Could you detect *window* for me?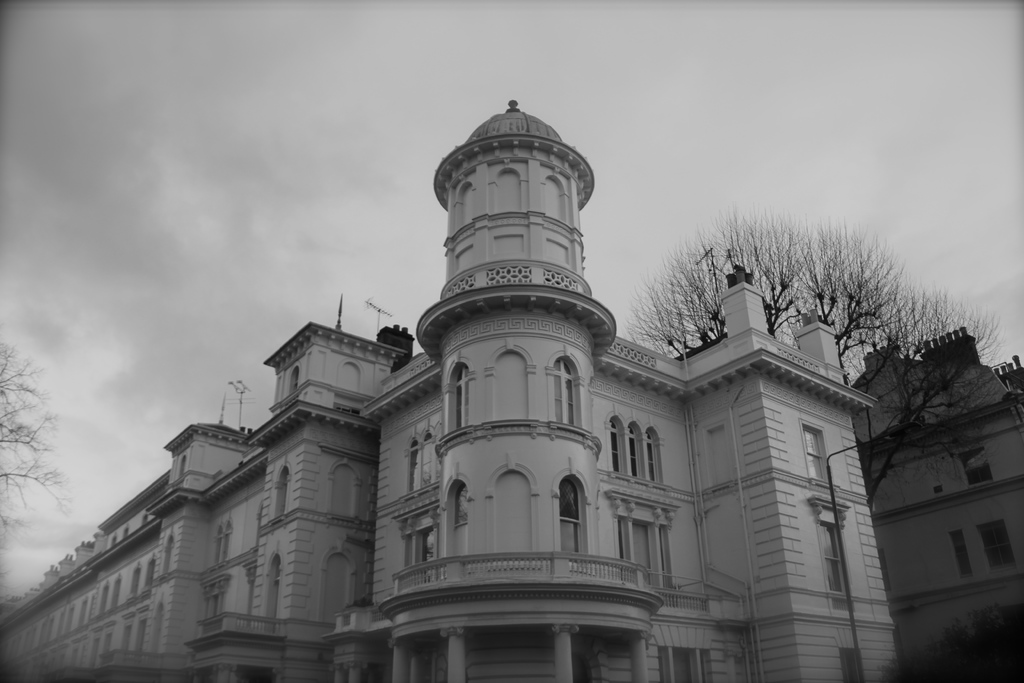
Detection result: 628:430:635:474.
